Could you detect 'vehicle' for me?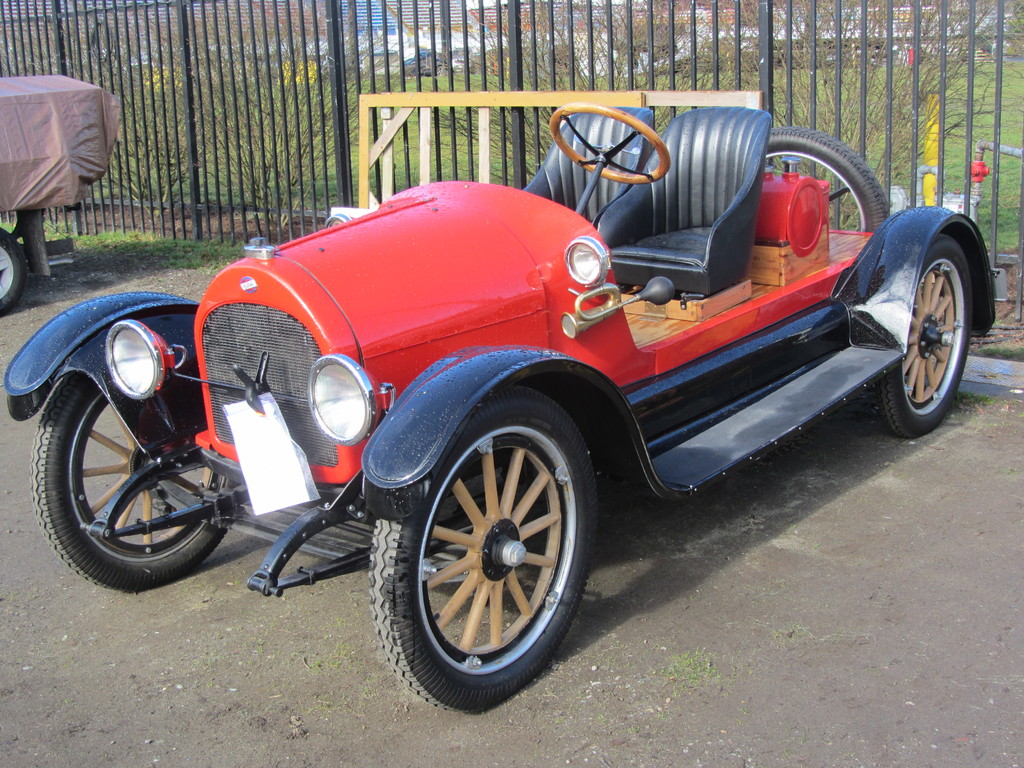
Detection result: detection(0, 198, 86, 315).
